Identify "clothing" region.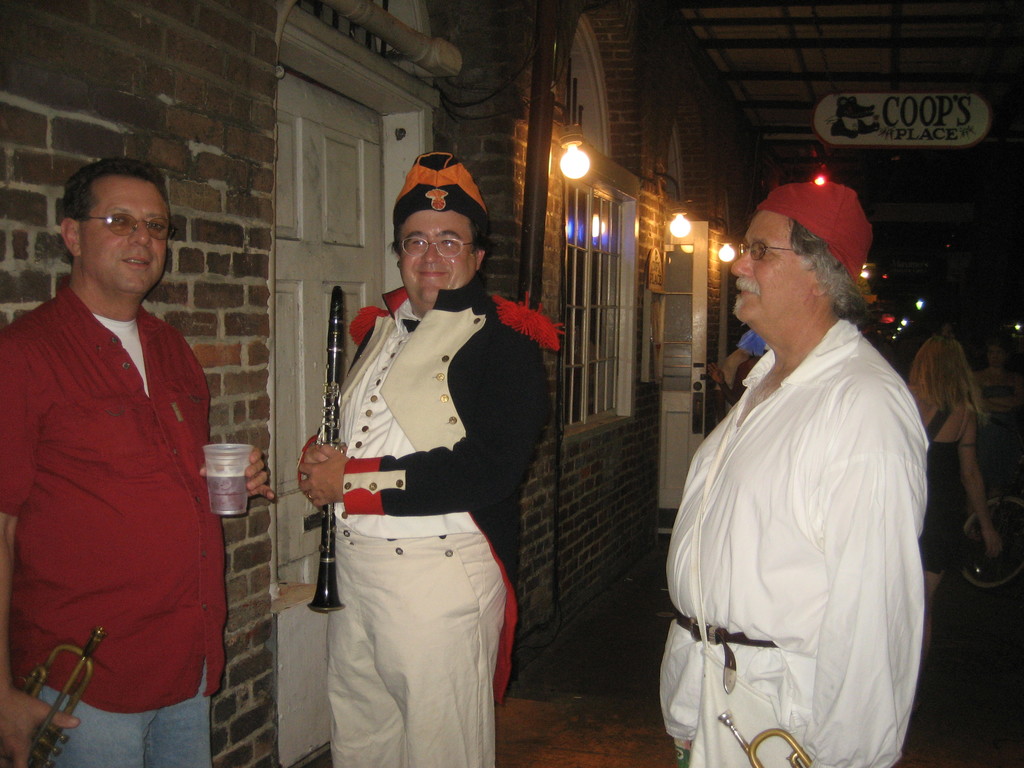
Region: box=[649, 310, 932, 767].
